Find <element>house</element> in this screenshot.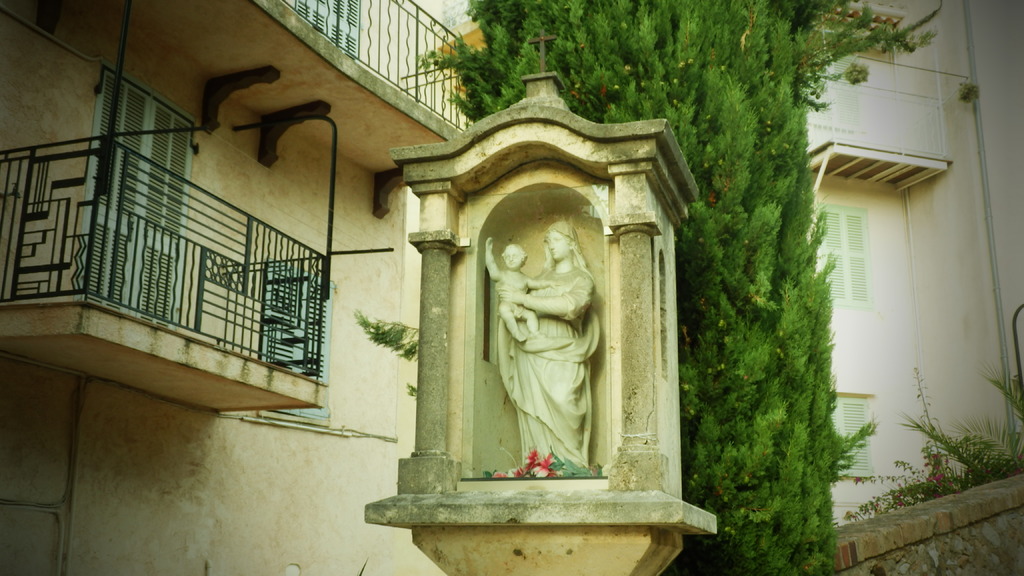
The bounding box for <element>house</element> is 0,0,473,575.
